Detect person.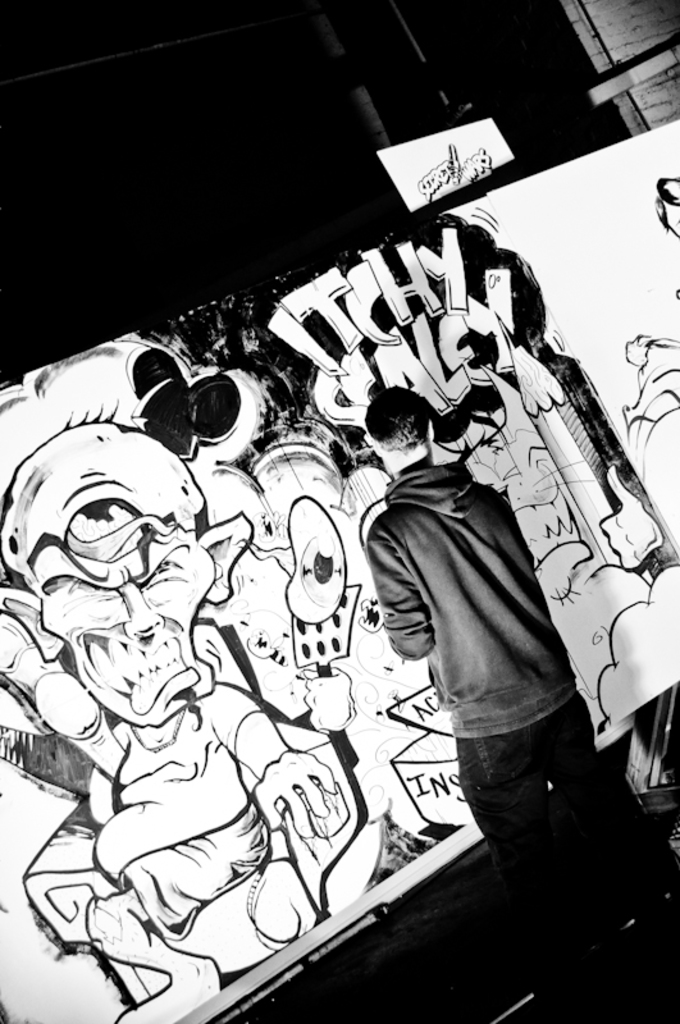
Detected at detection(0, 424, 368, 1023).
